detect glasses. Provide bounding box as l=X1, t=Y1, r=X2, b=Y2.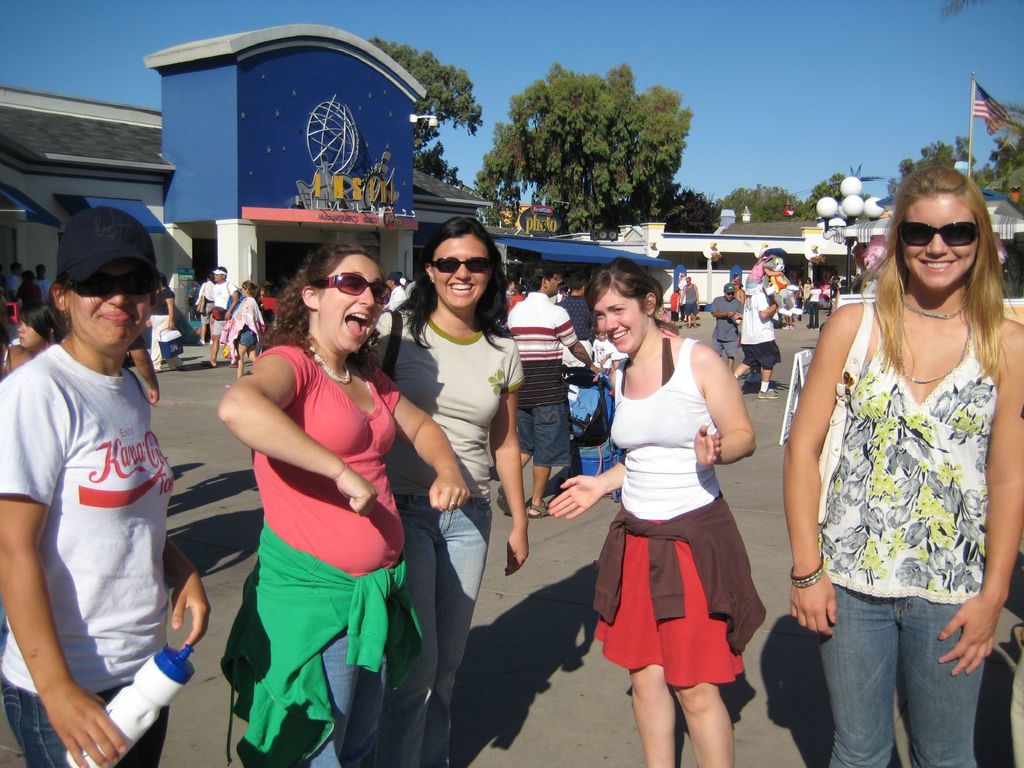
l=321, t=276, r=394, b=305.
